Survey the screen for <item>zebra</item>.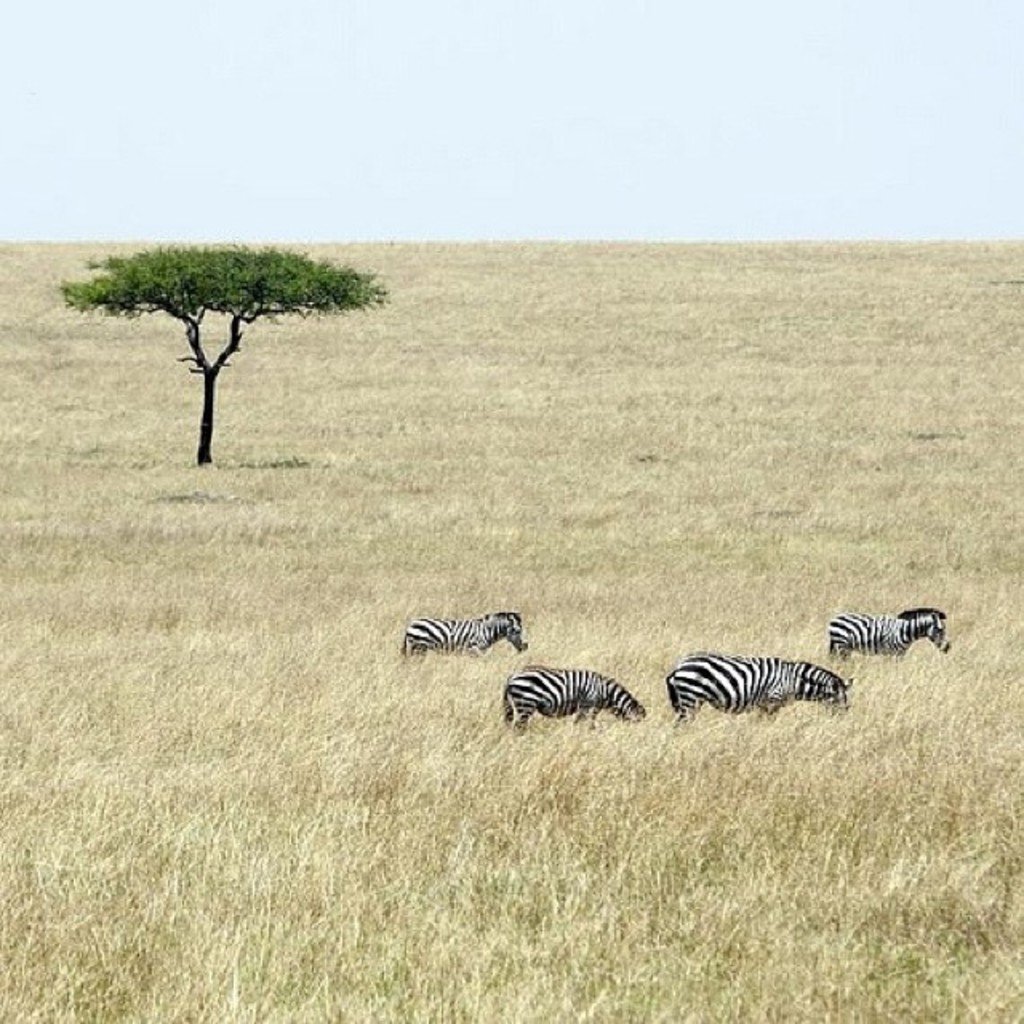
Survey found: [504, 662, 646, 730].
